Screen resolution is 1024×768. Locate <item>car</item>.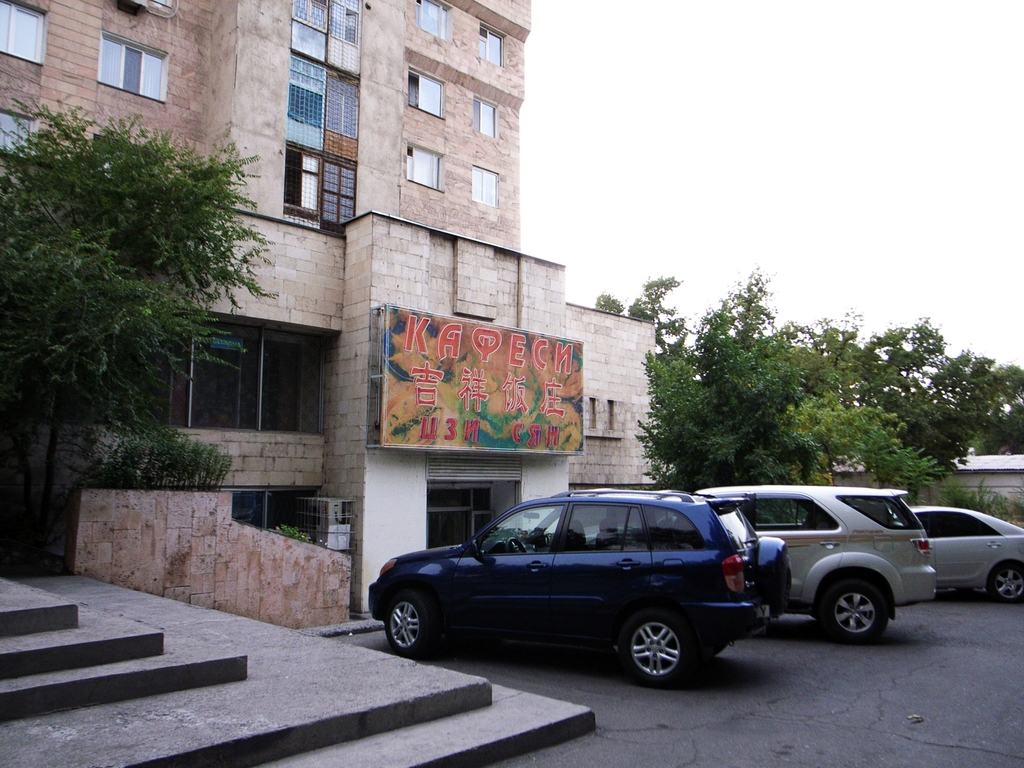
rect(689, 487, 938, 646).
